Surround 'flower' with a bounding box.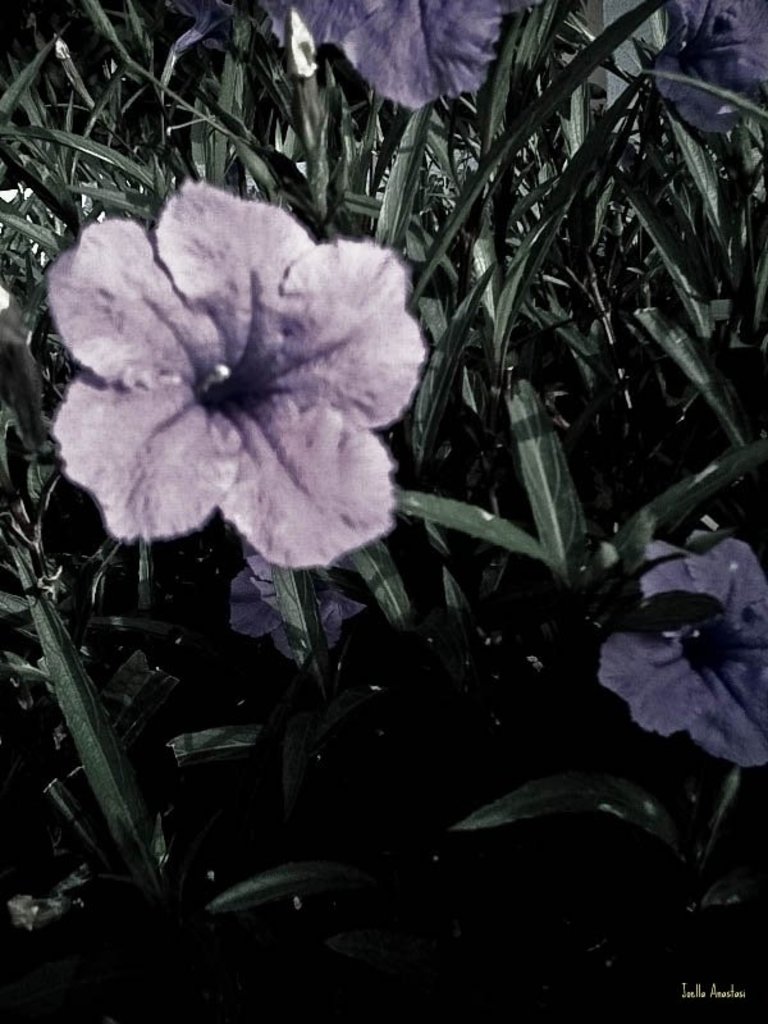
l=257, t=0, r=507, b=104.
